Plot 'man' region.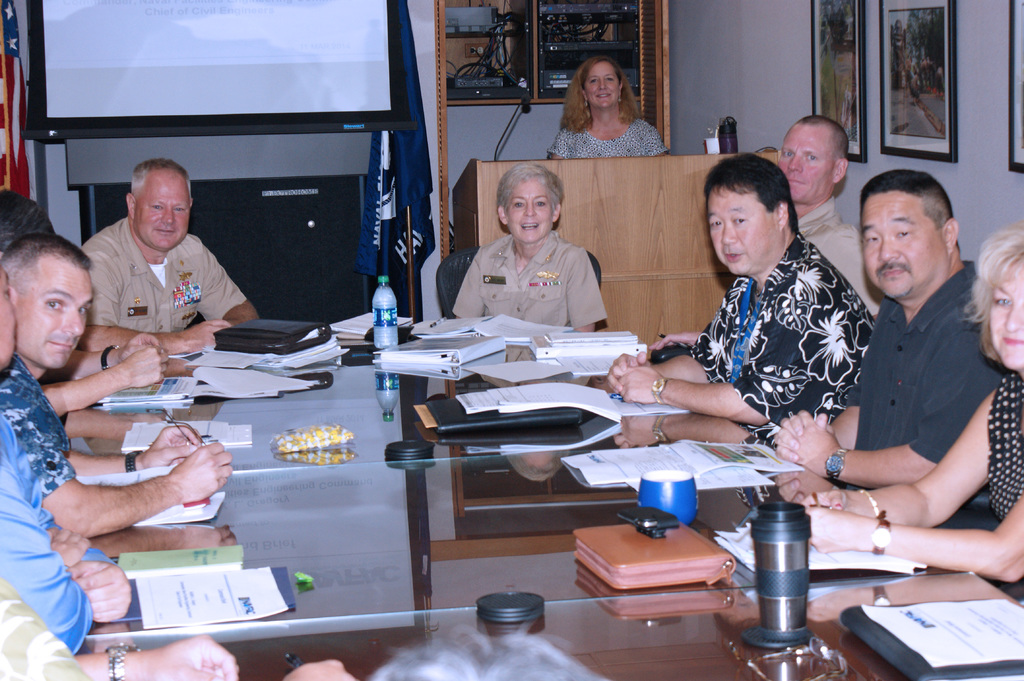
Plotted at [0, 260, 141, 645].
